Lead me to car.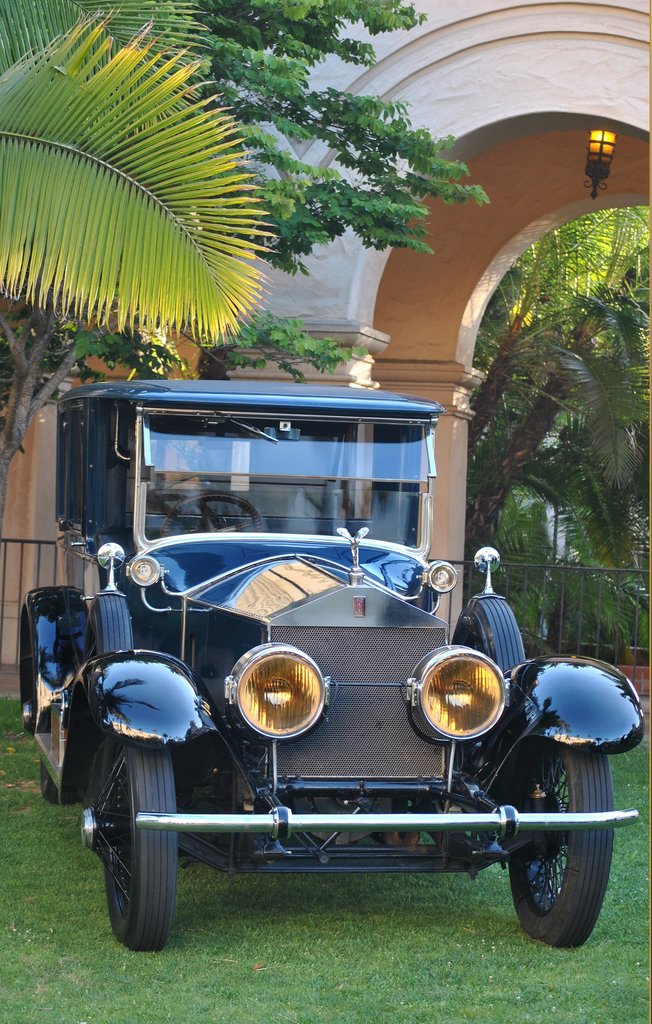
Lead to (left=14, top=371, right=649, bottom=952).
